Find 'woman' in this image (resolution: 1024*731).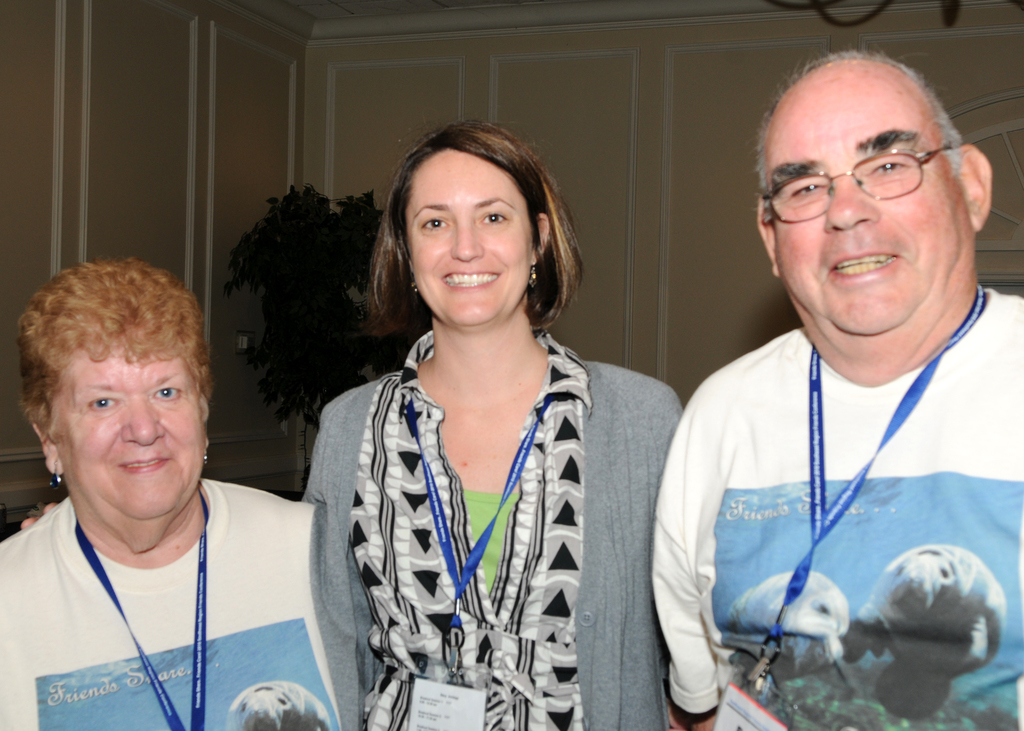
crop(0, 250, 323, 730).
